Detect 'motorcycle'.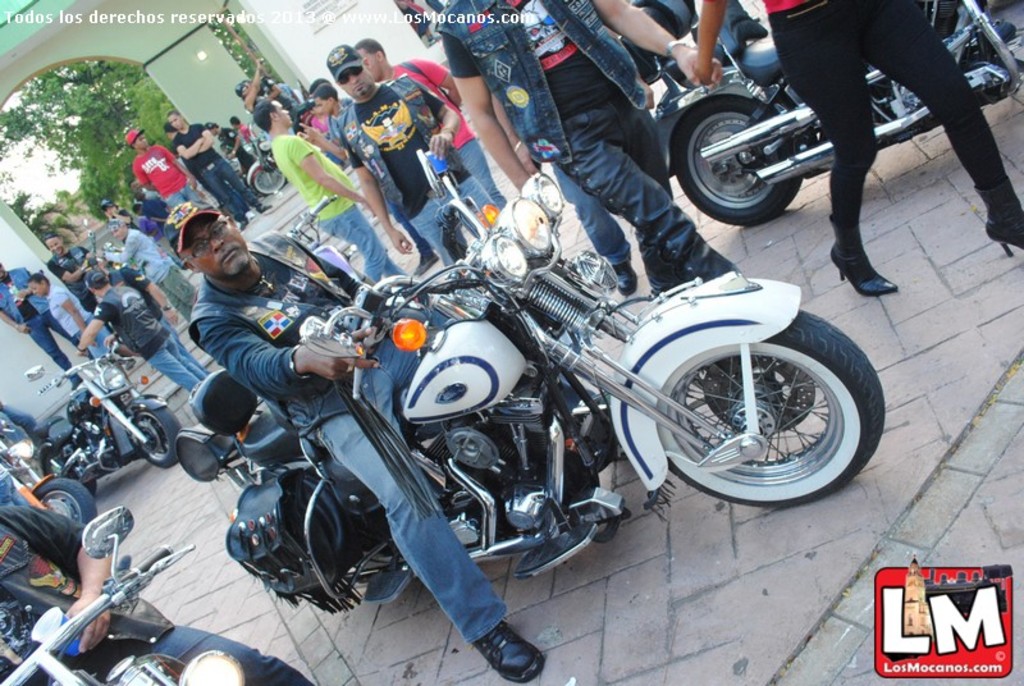
Detected at bbox(251, 99, 320, 192).
